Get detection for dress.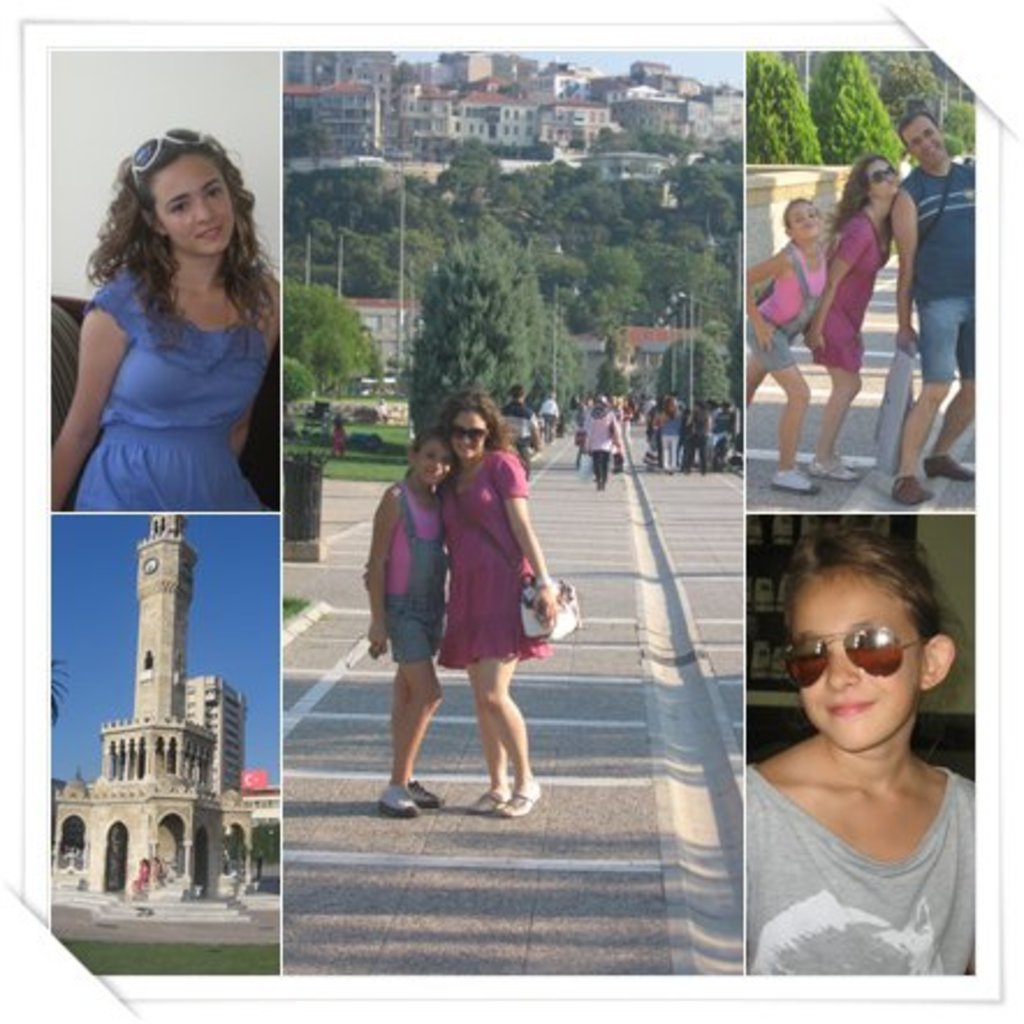
Detection: crop(436, 449, 549, 672).
